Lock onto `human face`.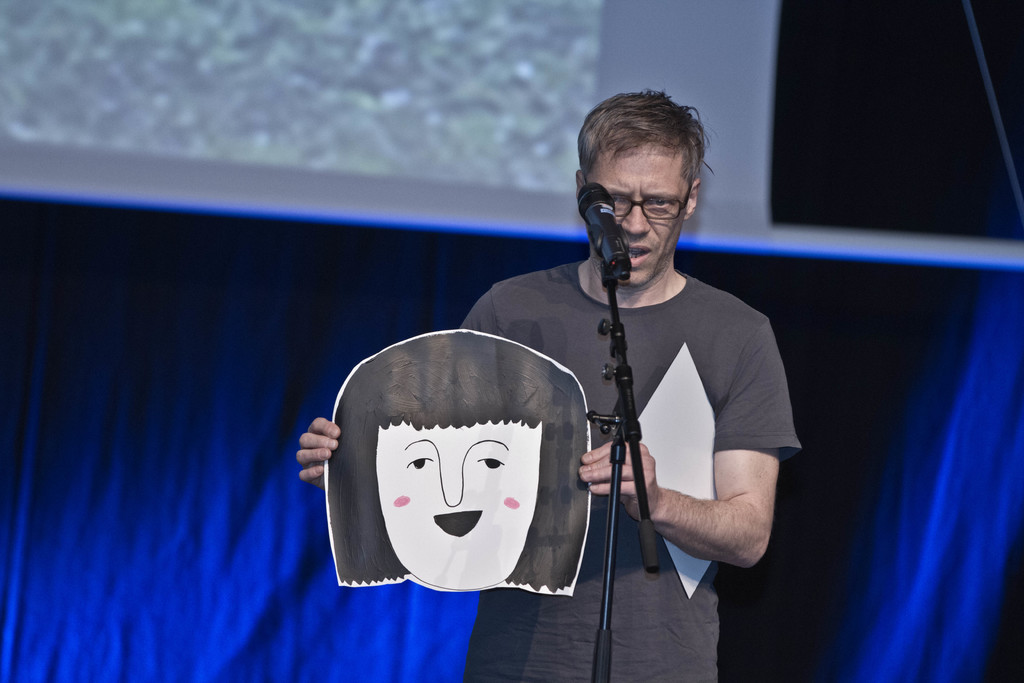
Locked: 586, 142, 692, 284.
